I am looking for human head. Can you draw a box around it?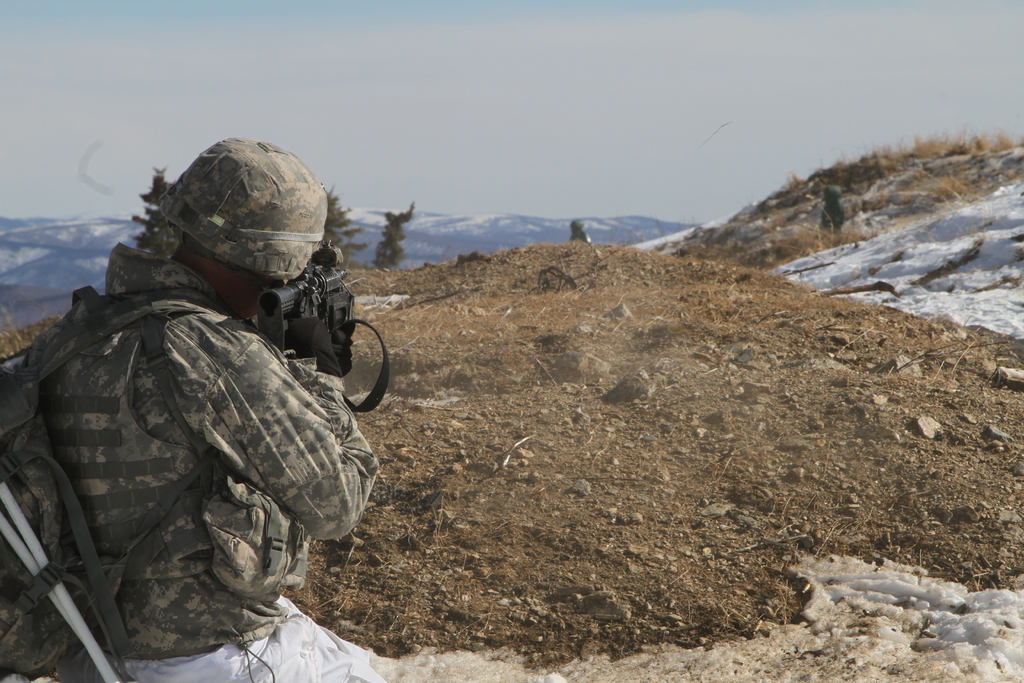
Sure, the bounding box is locate(163, 147, 332, 313).
